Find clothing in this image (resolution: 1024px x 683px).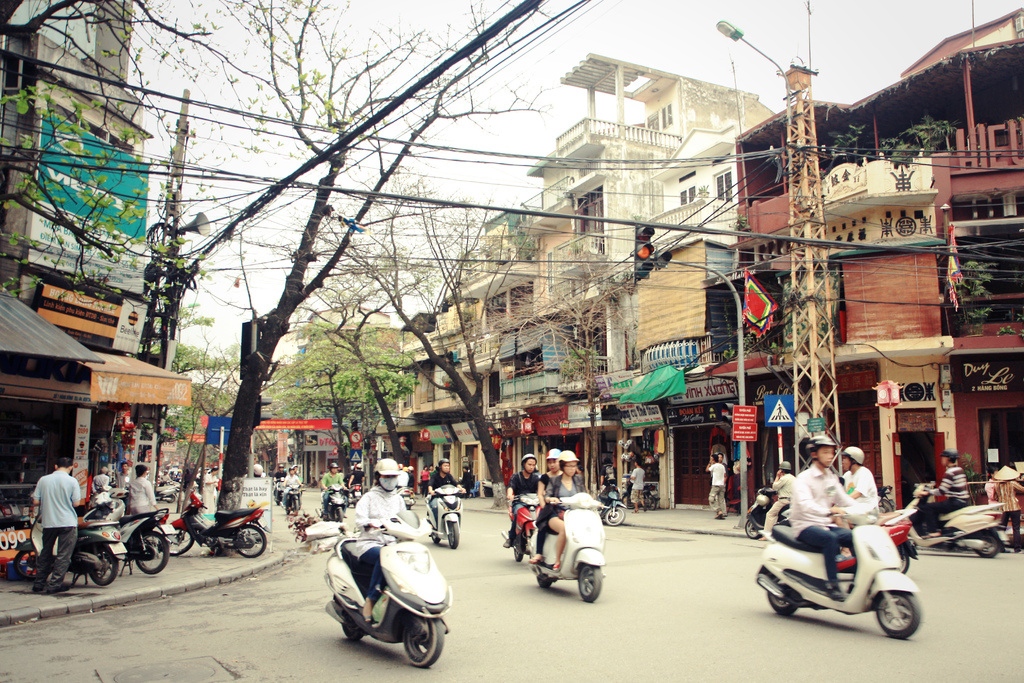
locate(31, 470, 84, 589).
